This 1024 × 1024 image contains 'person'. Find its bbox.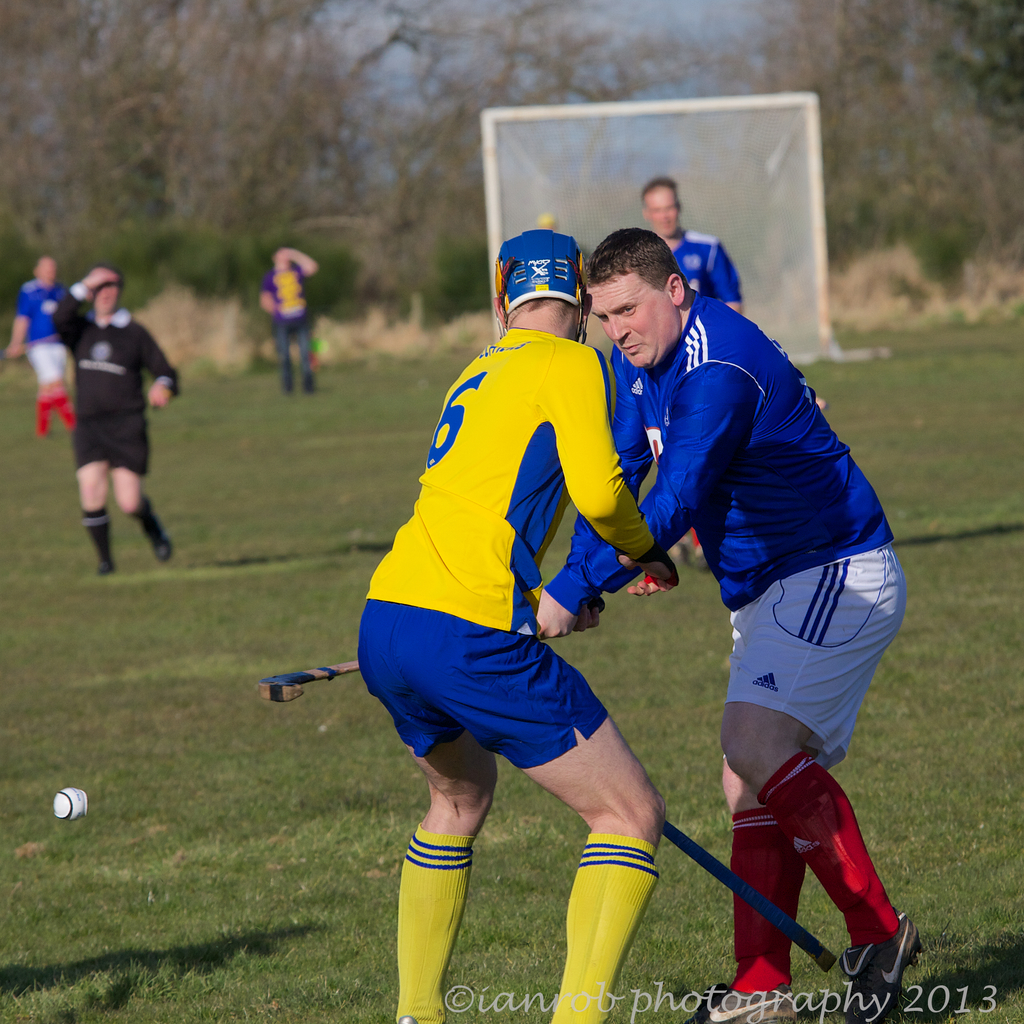
[left=634, top=174, right=741, bottom=321].
